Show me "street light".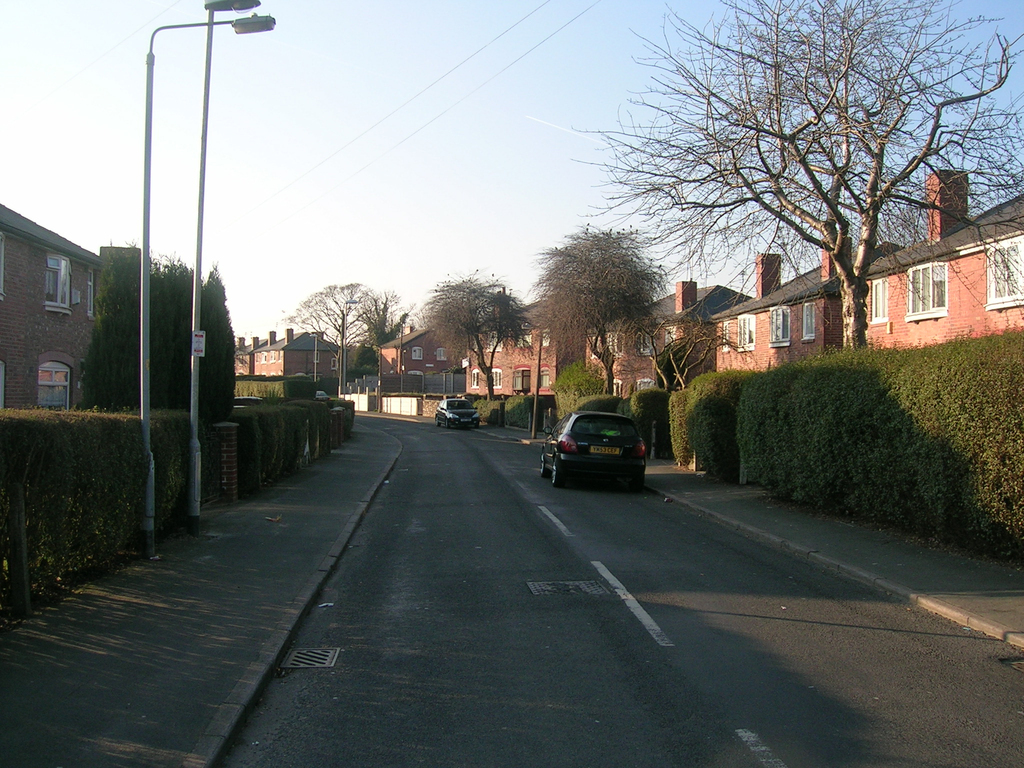
"street light" is here: 188/0/263/536.
